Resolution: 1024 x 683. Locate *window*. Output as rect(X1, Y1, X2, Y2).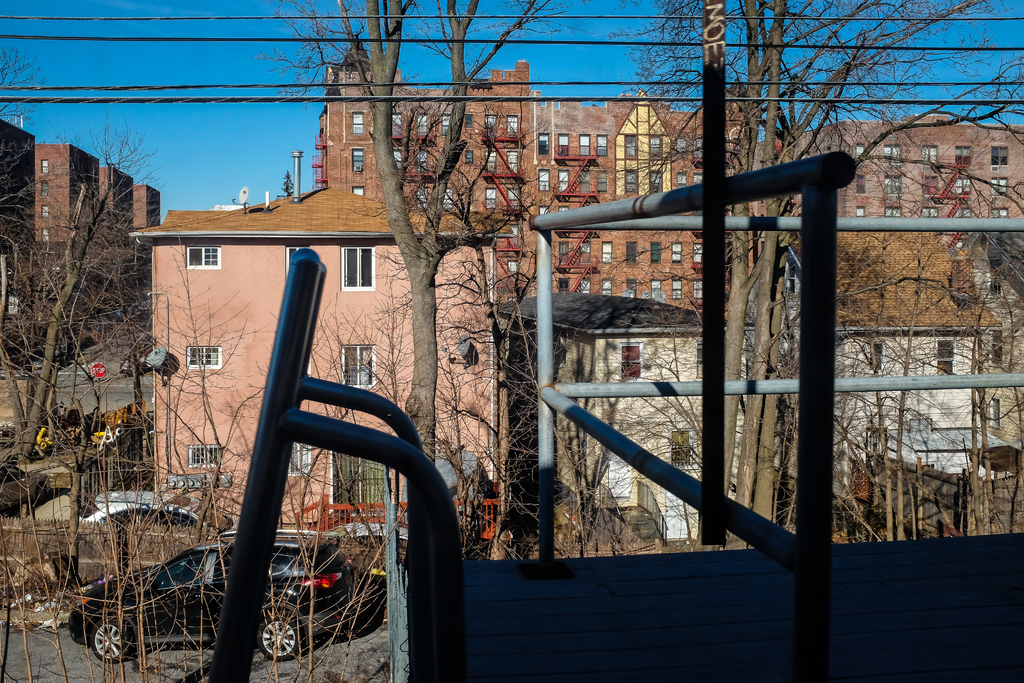
rect(926, 172, 939, 199).
